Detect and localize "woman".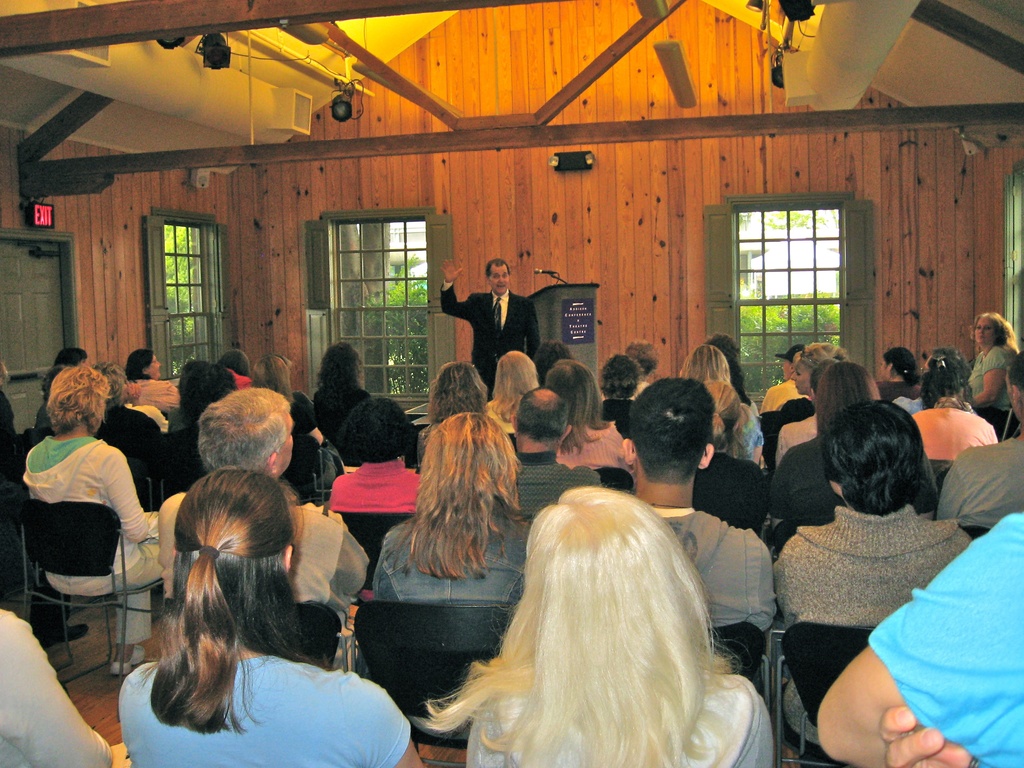
Localized at (x1=156, y1=362, x2=228, y2=475).
